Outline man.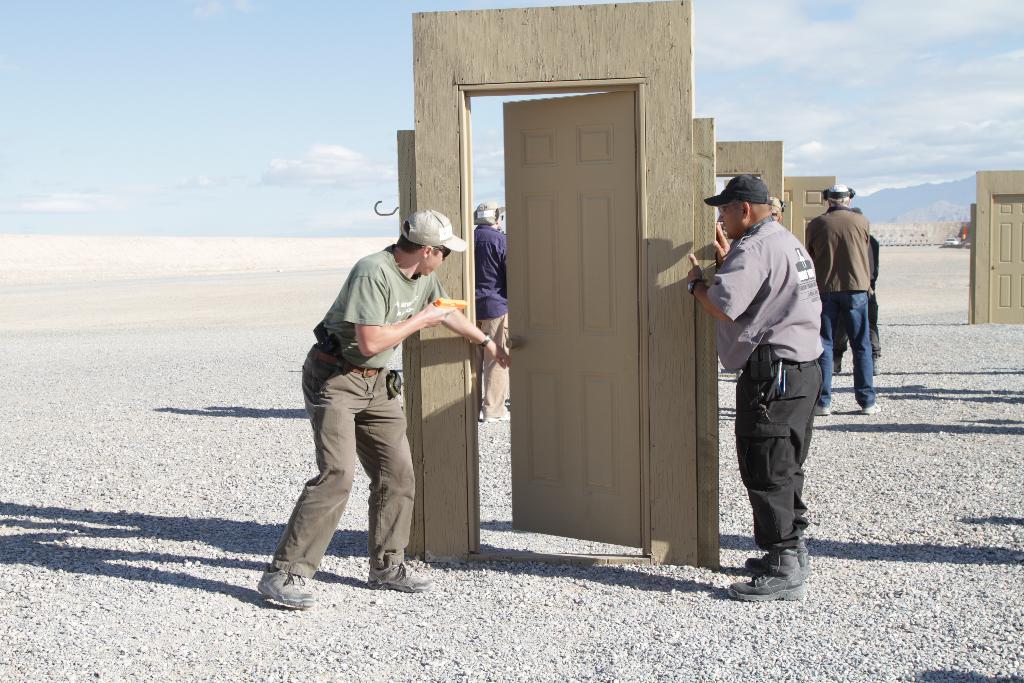
Outline: x1=289, y1=210, x2=509, y2=609.
